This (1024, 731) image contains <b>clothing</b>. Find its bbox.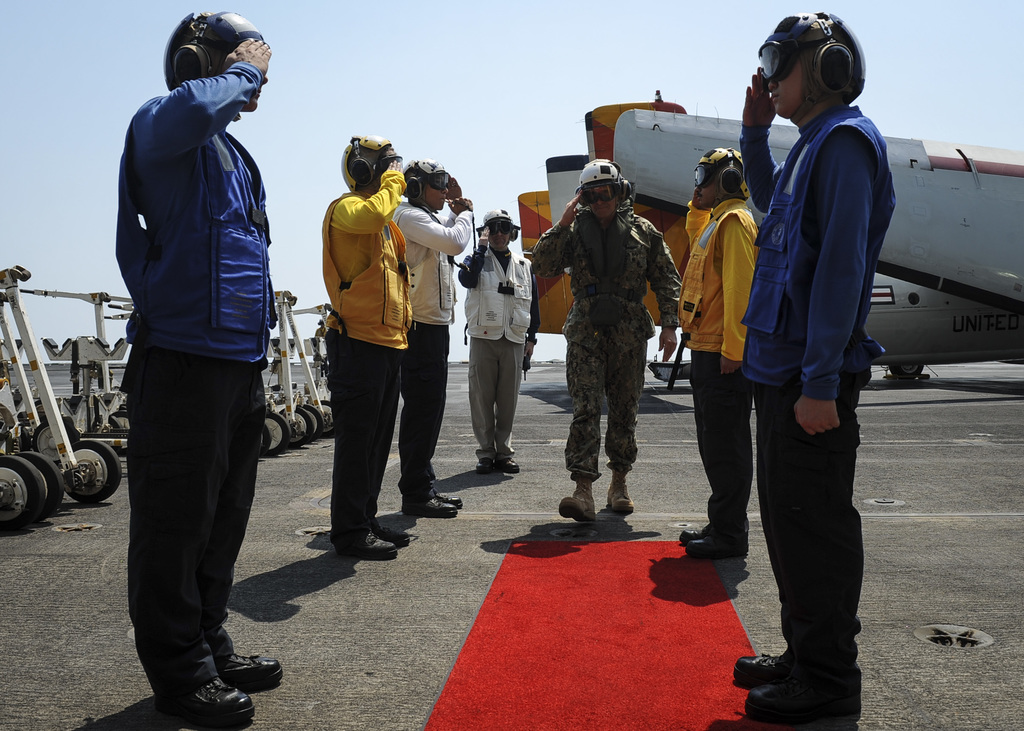
select_region(314, 161, 417, 543).
